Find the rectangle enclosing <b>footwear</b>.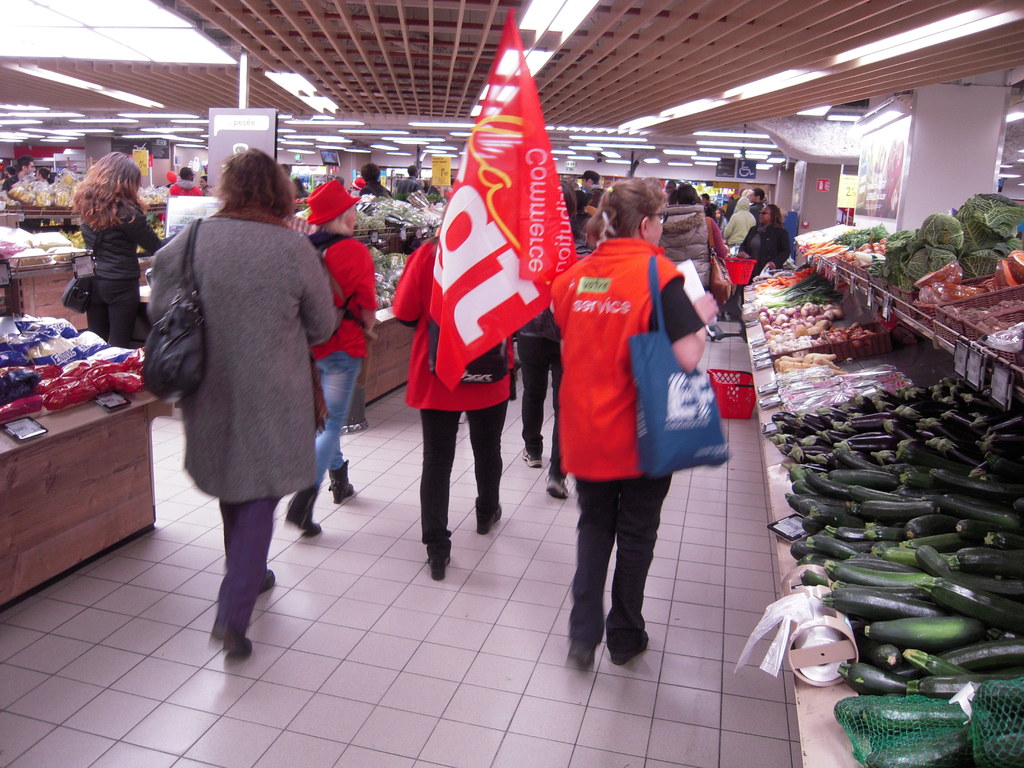
select_region(424, 553, 452, 580).
